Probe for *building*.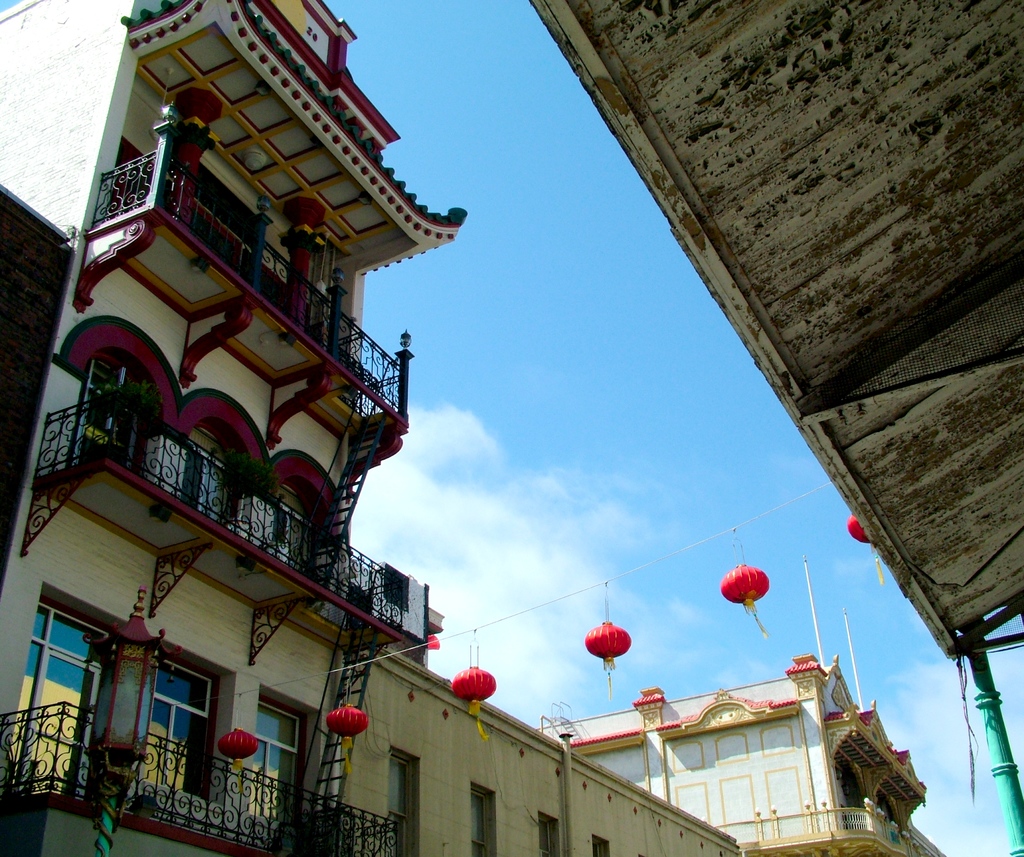
Probe result: select_region(0, 0, 467, 856).
